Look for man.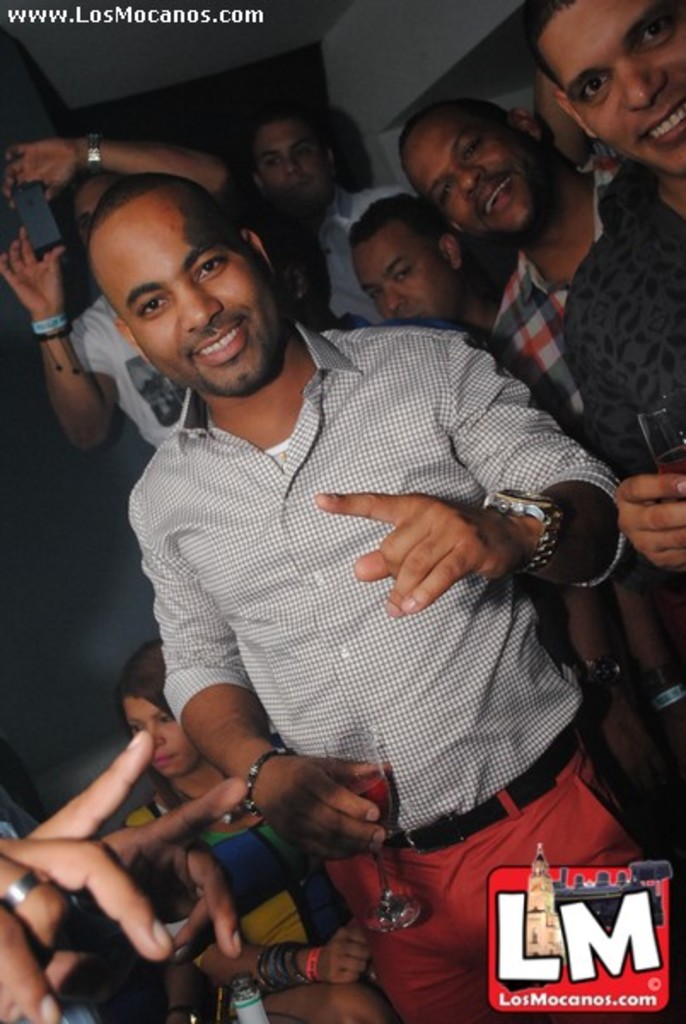
Found: {"left": 0, "top": 133, "right": 227, "bottom": 456}.
